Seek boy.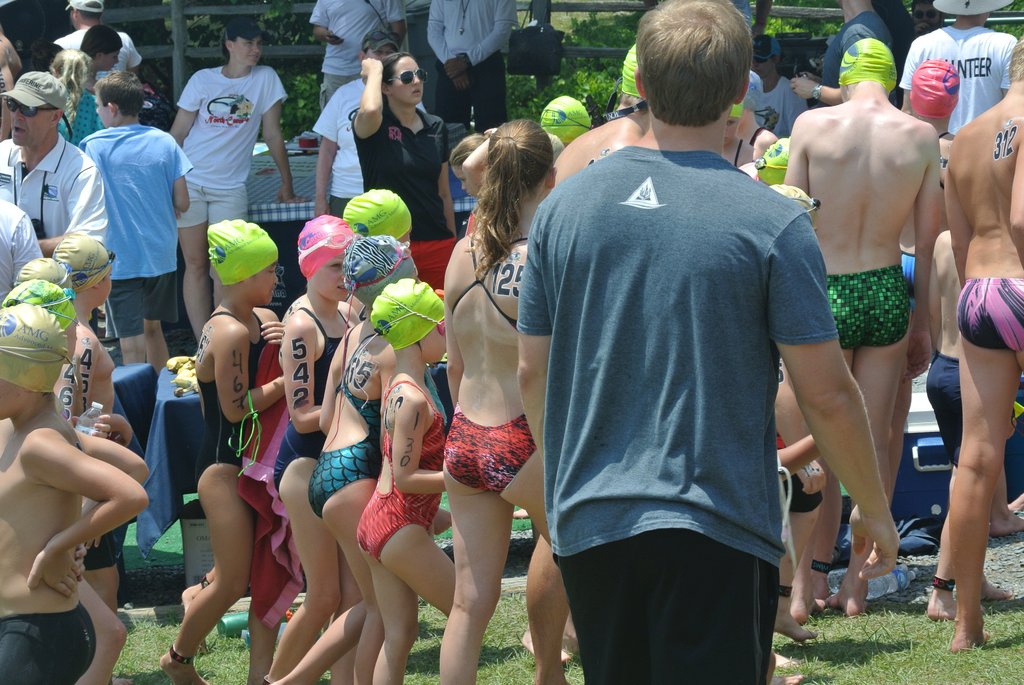
pyautogui.locateOnScreen(1, 276, 127, 683).
